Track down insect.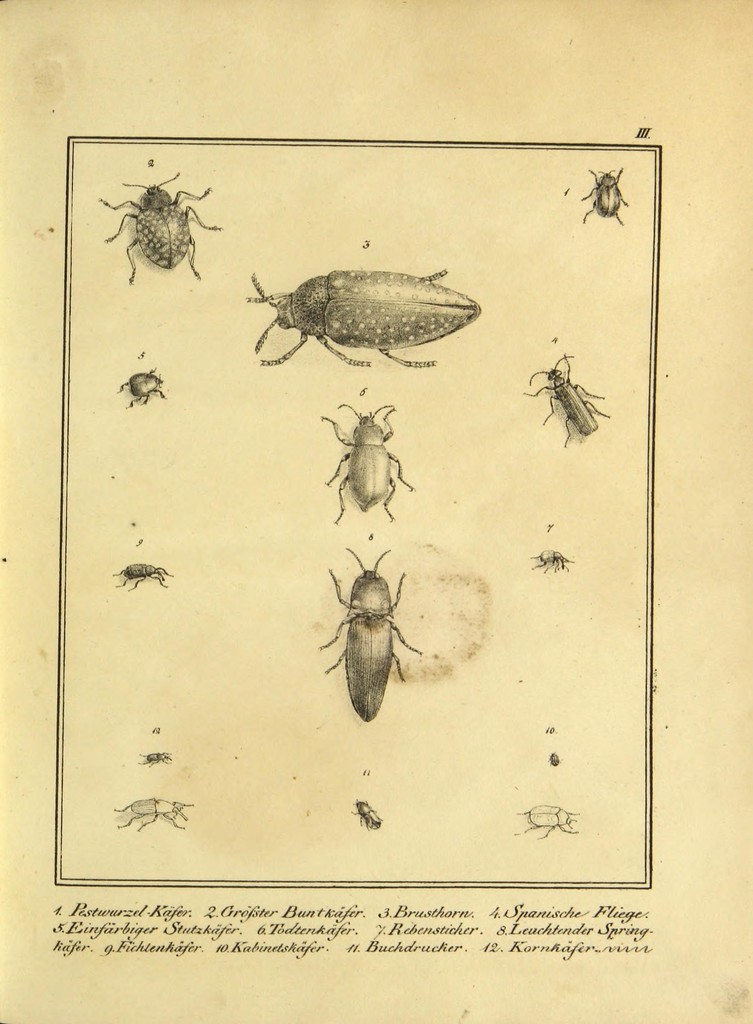
Tracked to bbox=[113, 560, 169, 592].
